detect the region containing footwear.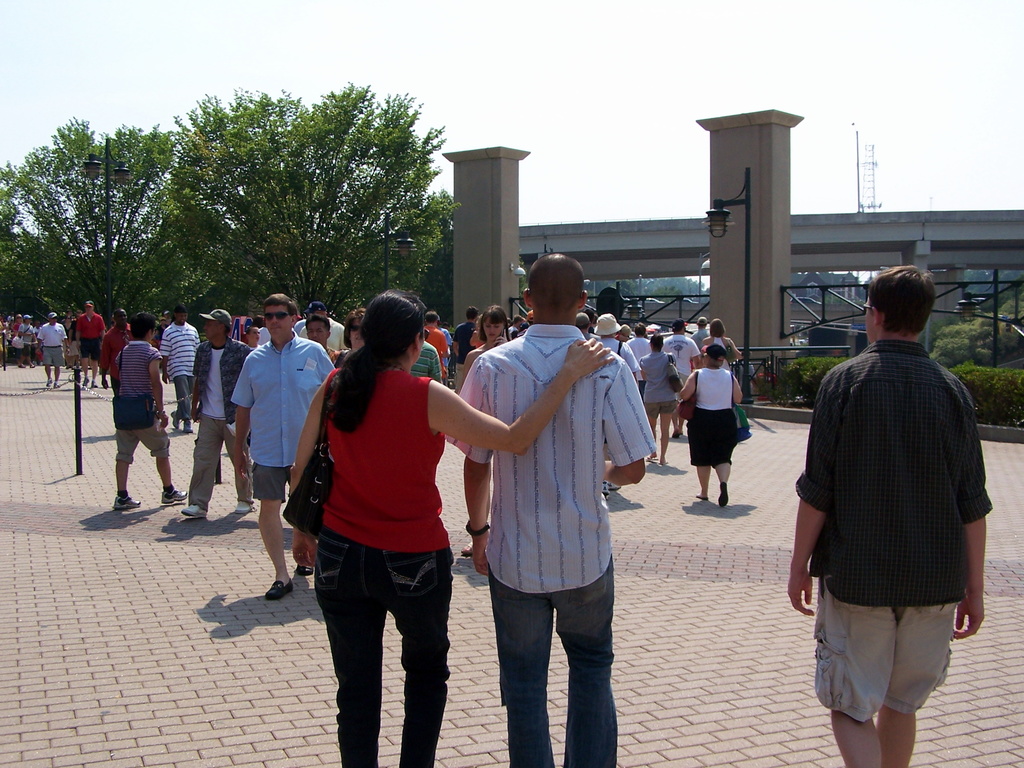
[x1=660, y1=461, x2=668, y2=467].
